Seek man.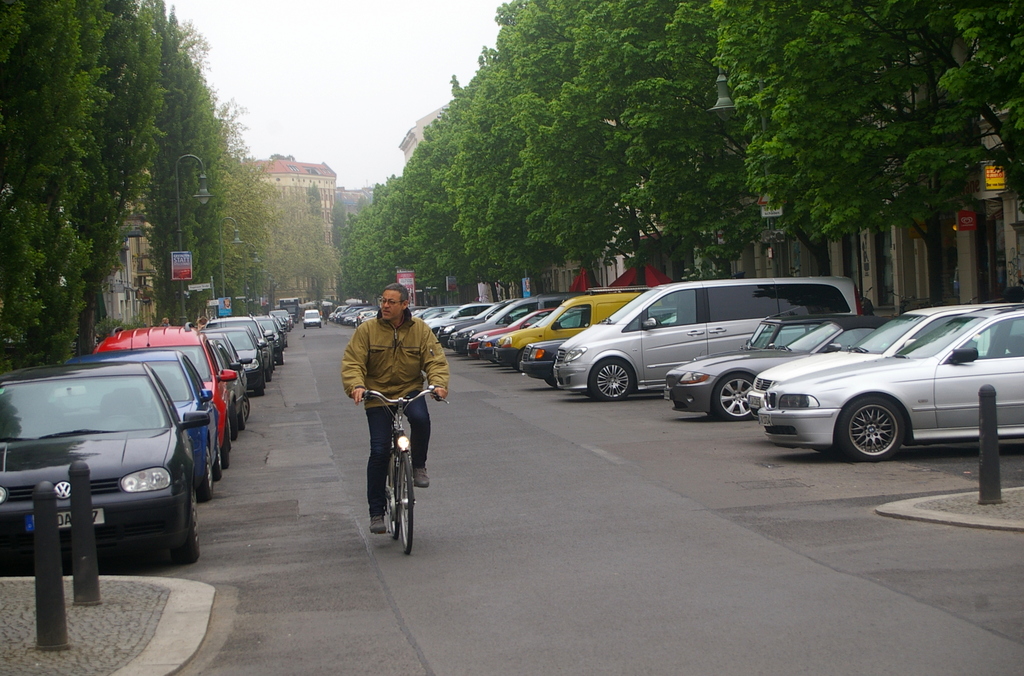
(336,282,434,554).
